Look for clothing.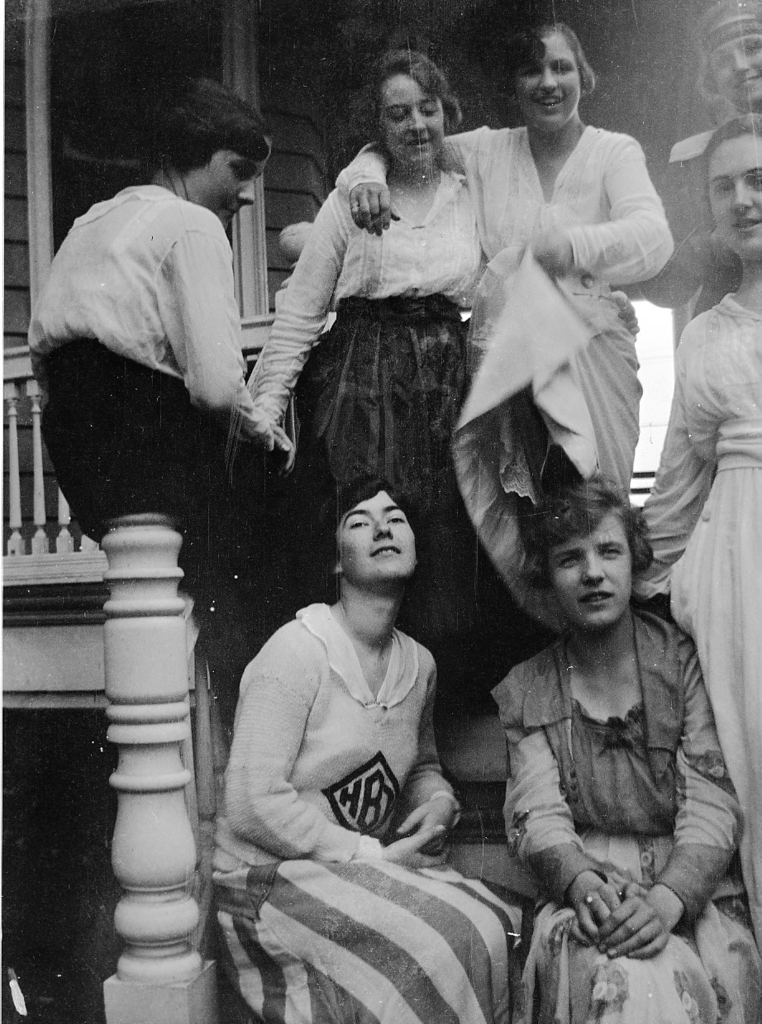
Found: Rect(640, 290, 761, 950).
